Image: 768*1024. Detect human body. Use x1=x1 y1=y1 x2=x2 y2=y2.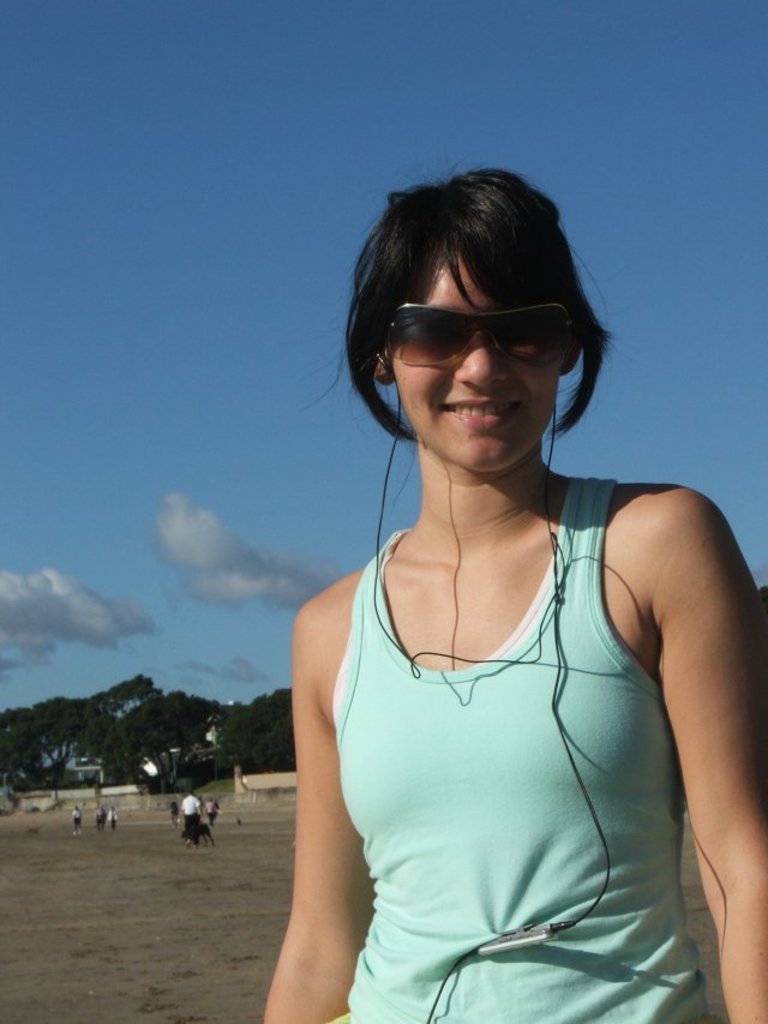
x1=262 y1=241 x2=730 y2=1010.
